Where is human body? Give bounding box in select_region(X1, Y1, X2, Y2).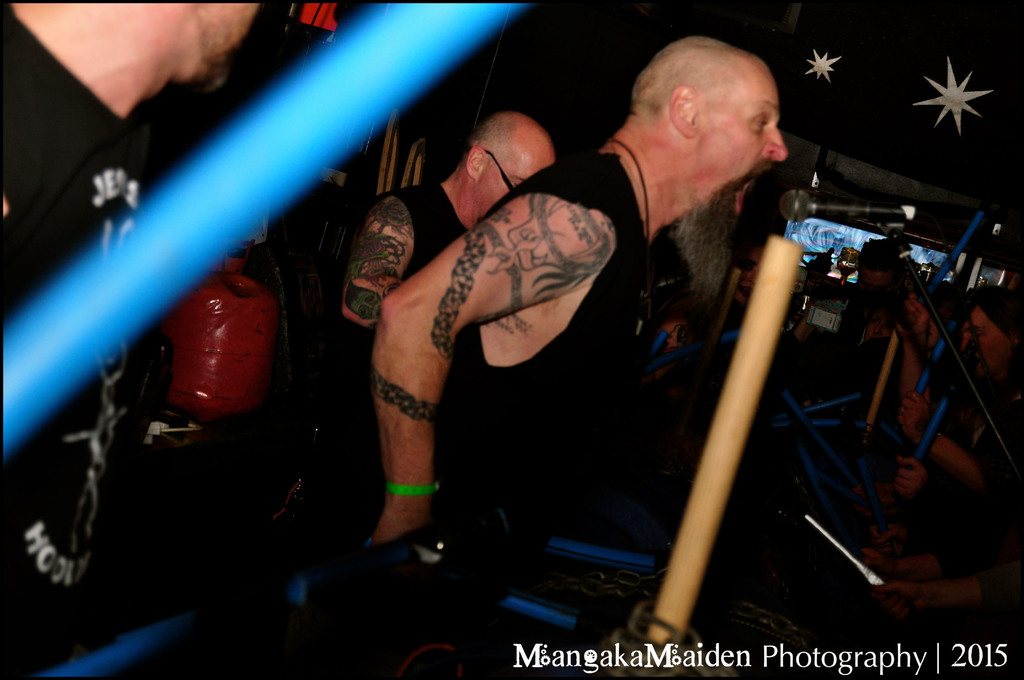
select_region(339, 63, 780, 626).
